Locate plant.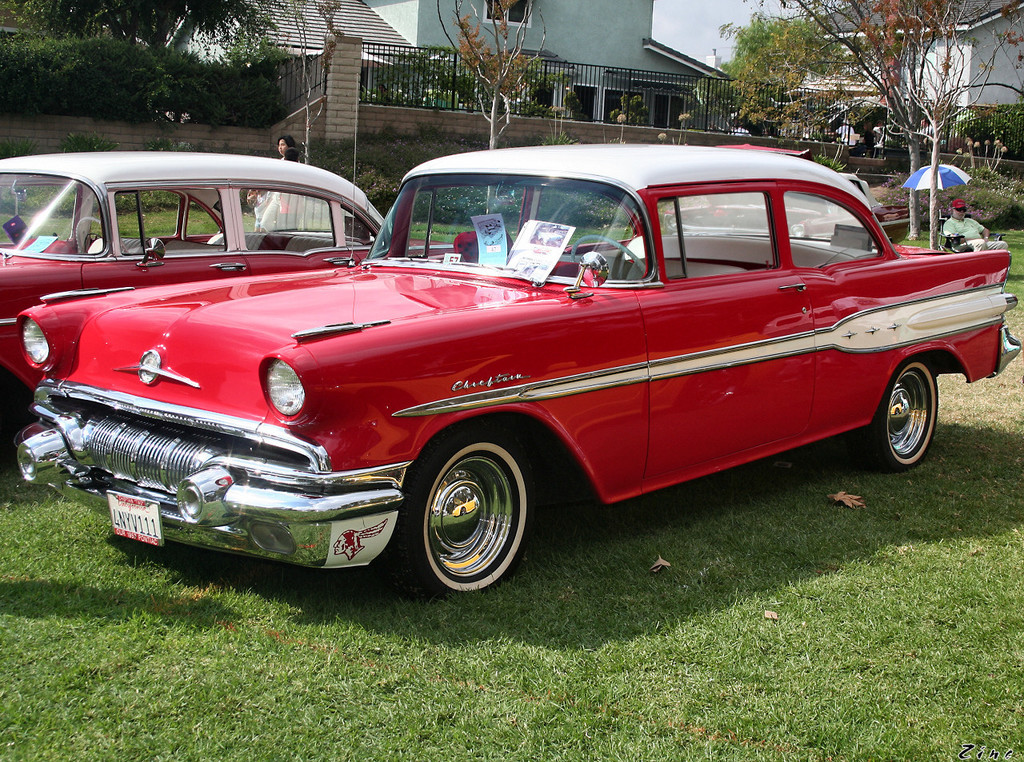
Bounding box: [x1=810, y1=119, x2=858, y2=182].
